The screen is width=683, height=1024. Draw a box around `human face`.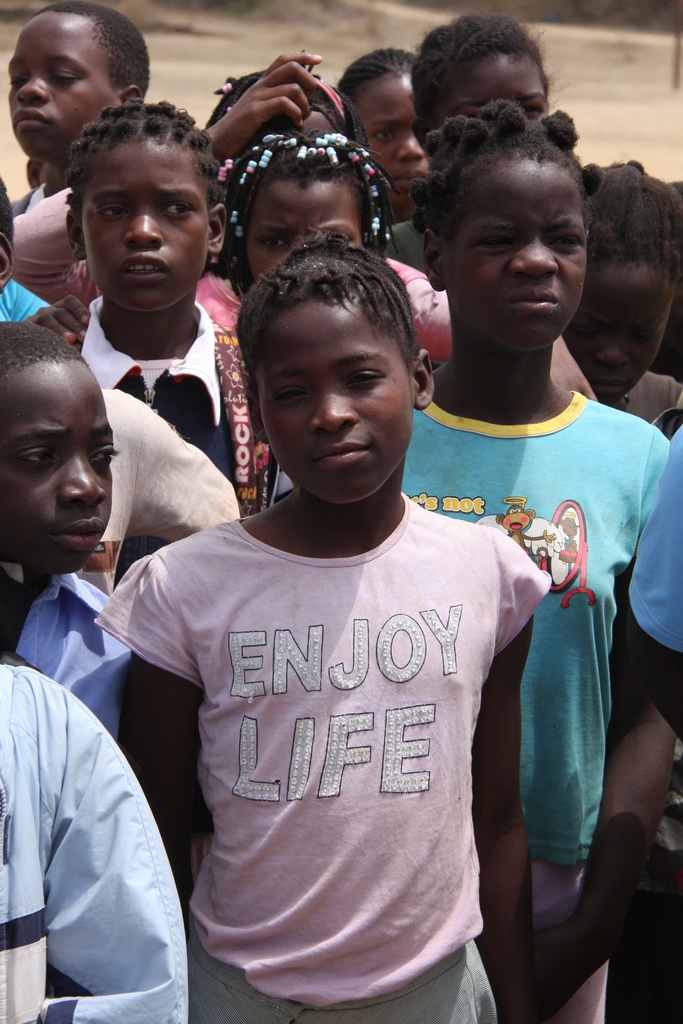
{"left": 250, "top": 296, "right": 407, "bottom": 506}.
